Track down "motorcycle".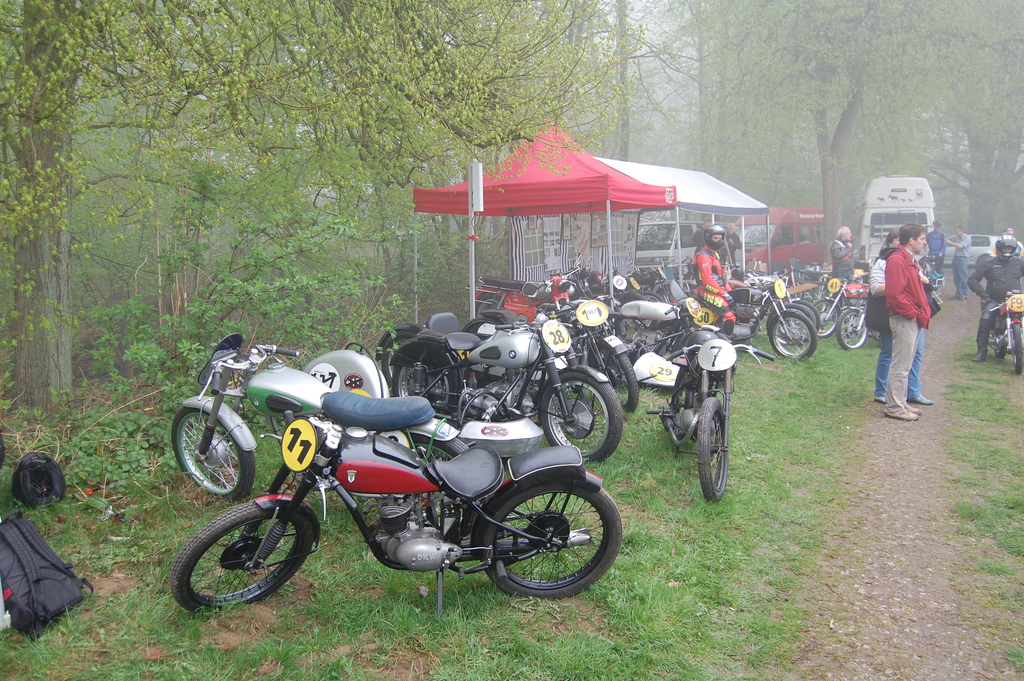
Tracked to pyautogui.locateOnScreen(177, 334, 367, 504).
